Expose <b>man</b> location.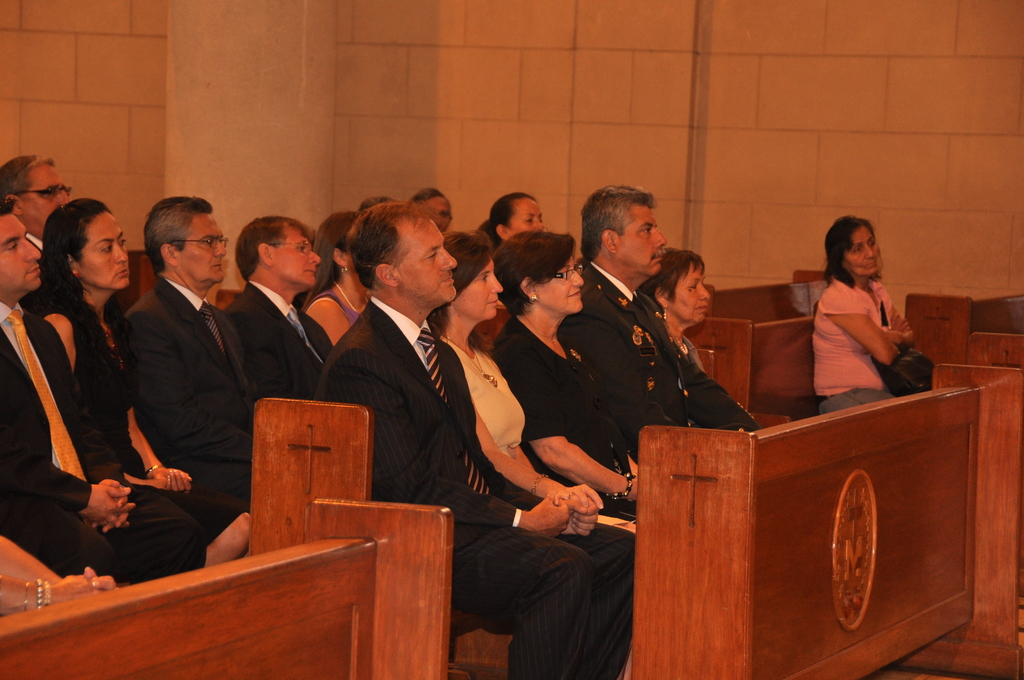
Exposed at 315/197/645/679.
